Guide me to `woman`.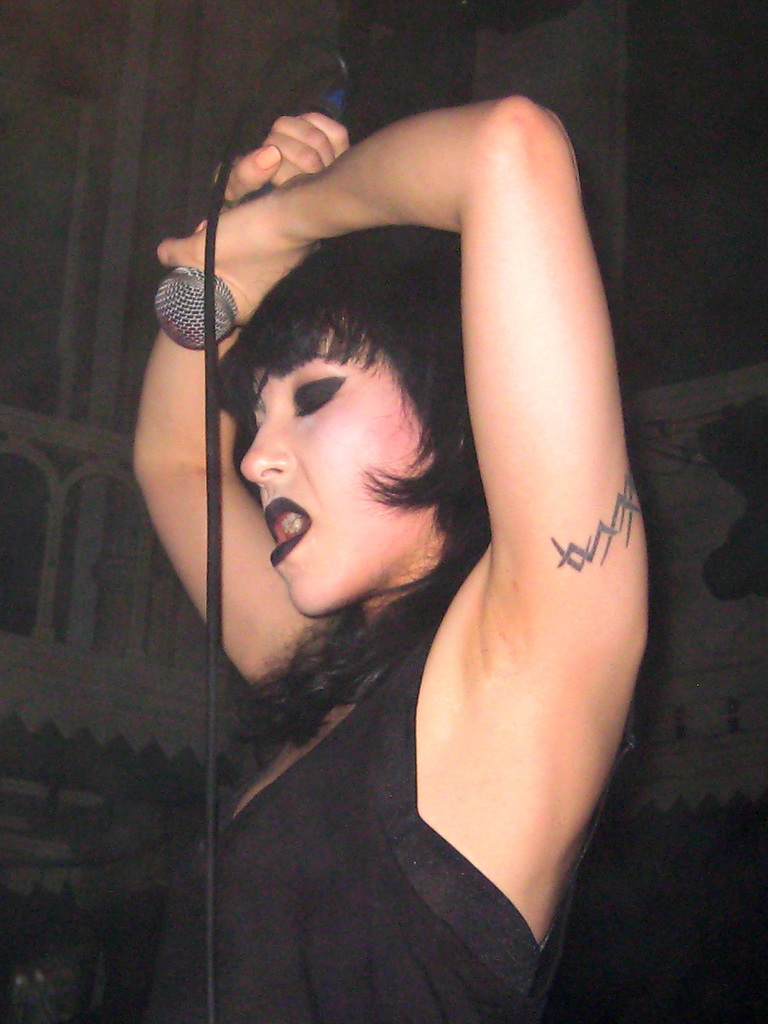
Guidance: locate(101, 45, 672, 1004).
